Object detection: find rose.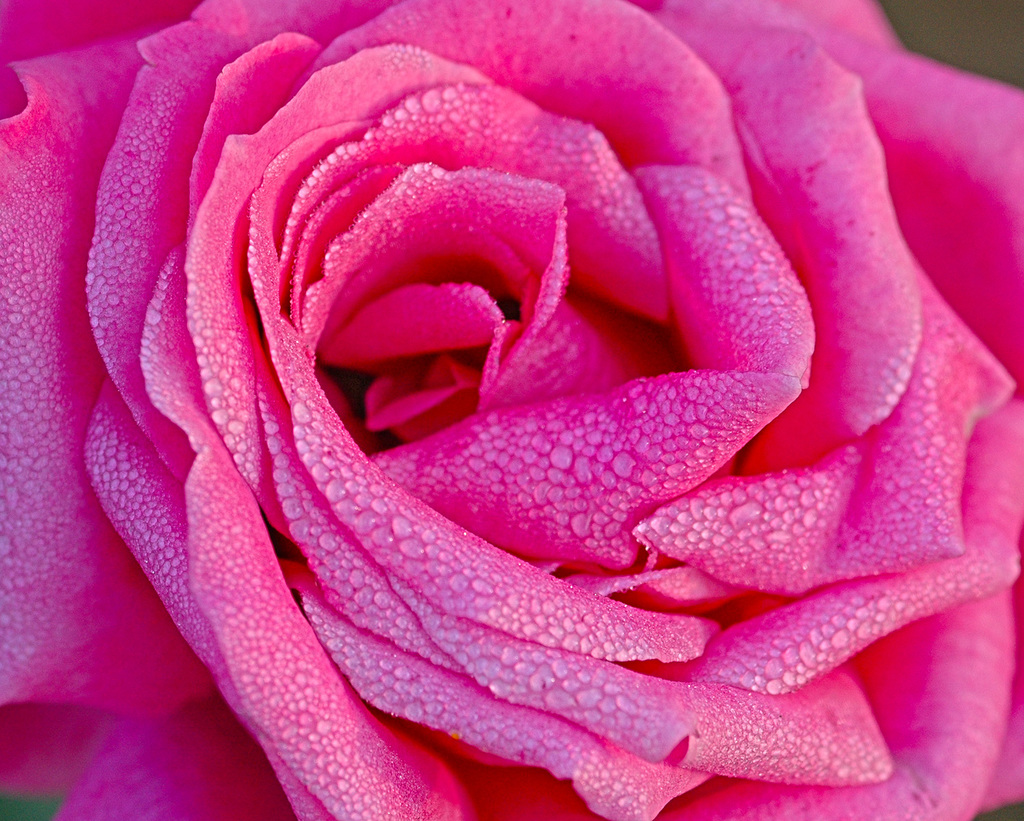
[left=0, top=0, right=1023, bottom=820].
